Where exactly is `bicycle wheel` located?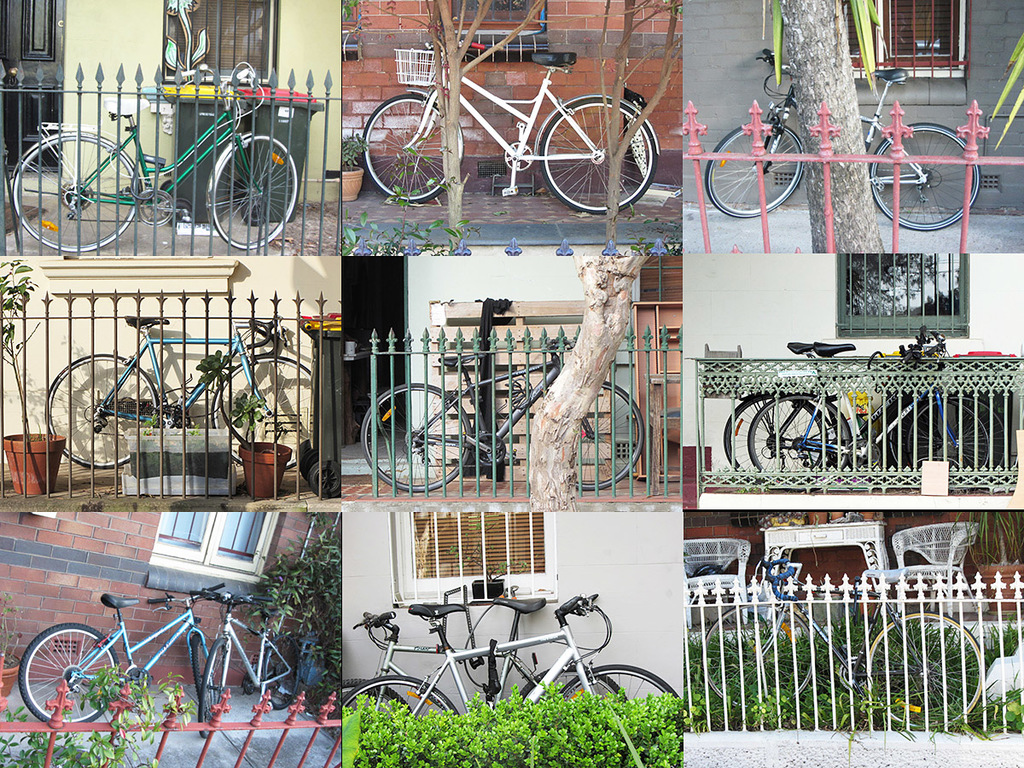
Its bounding box is 704 124 803 220.
